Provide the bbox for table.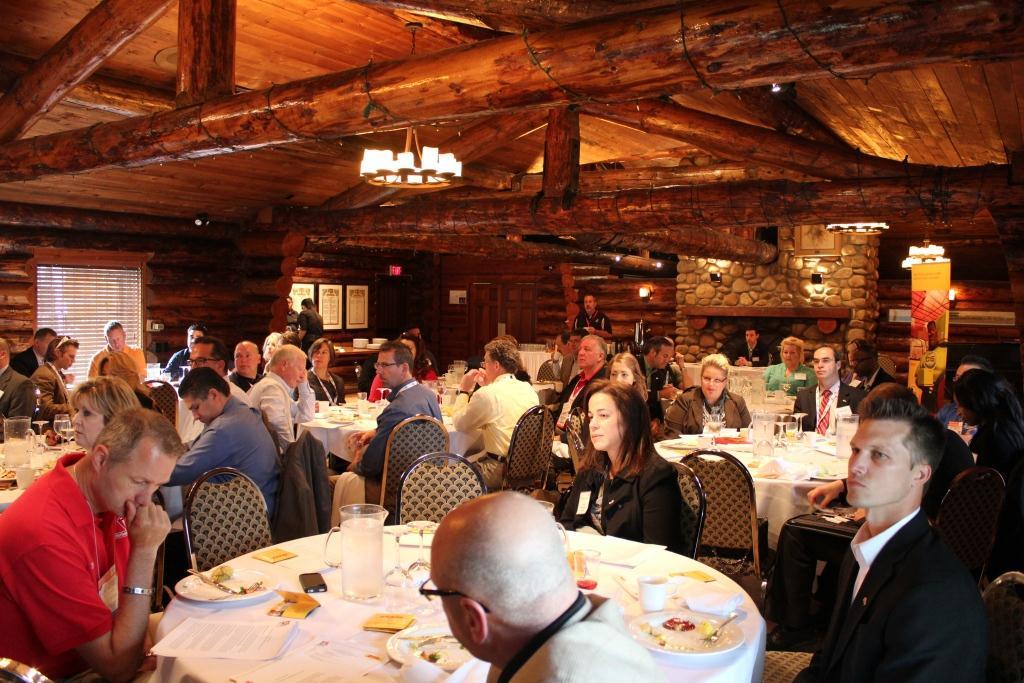
Rect(644, 424, 872, 556).
